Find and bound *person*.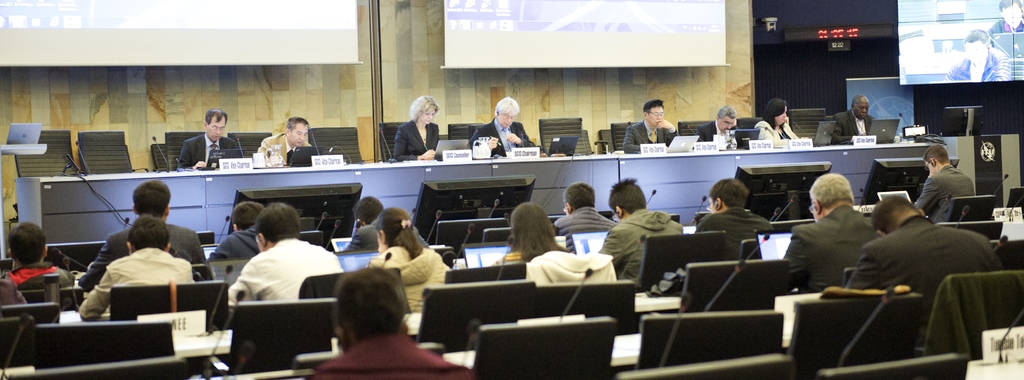
Bound: <box>945,33,1012,86</box>.
